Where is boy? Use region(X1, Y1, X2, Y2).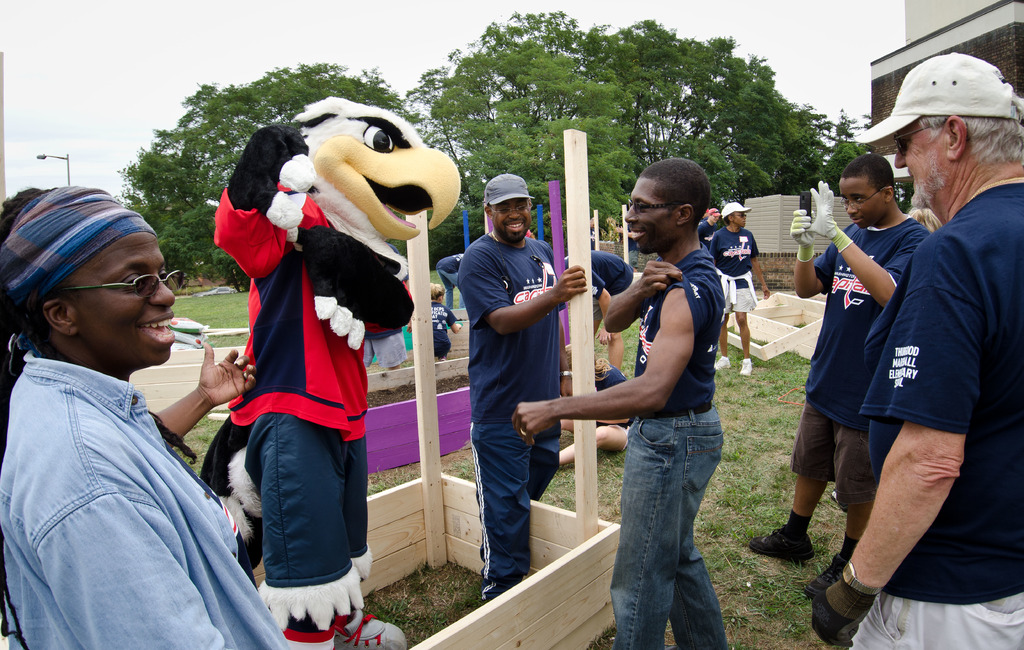
region(741, 156, 930, 601).
